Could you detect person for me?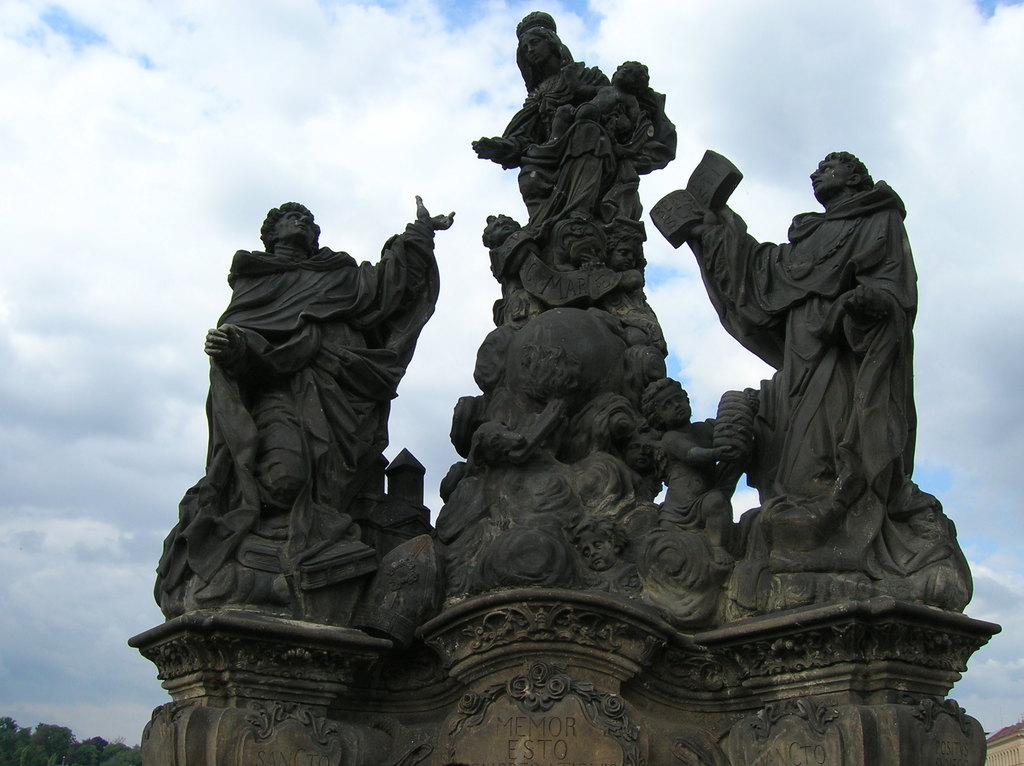
Detection result: pyautogui.locateOnScreen(455, 1, 683, 355).
